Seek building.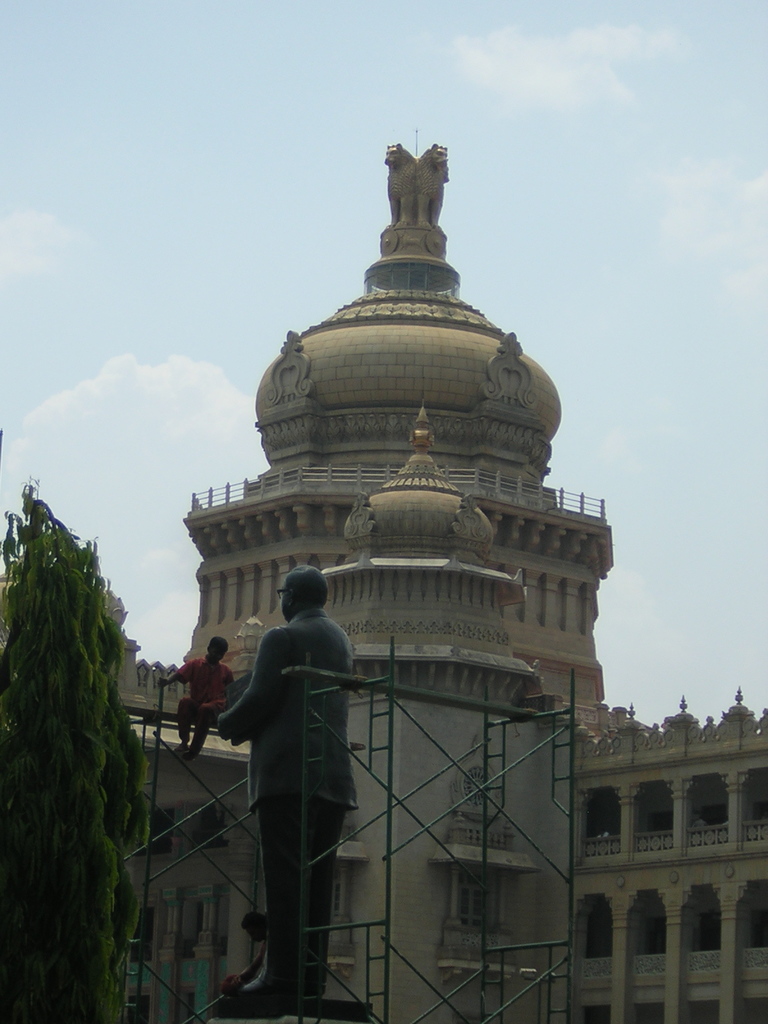
<region>117, 145, 767, 1023</region>.
